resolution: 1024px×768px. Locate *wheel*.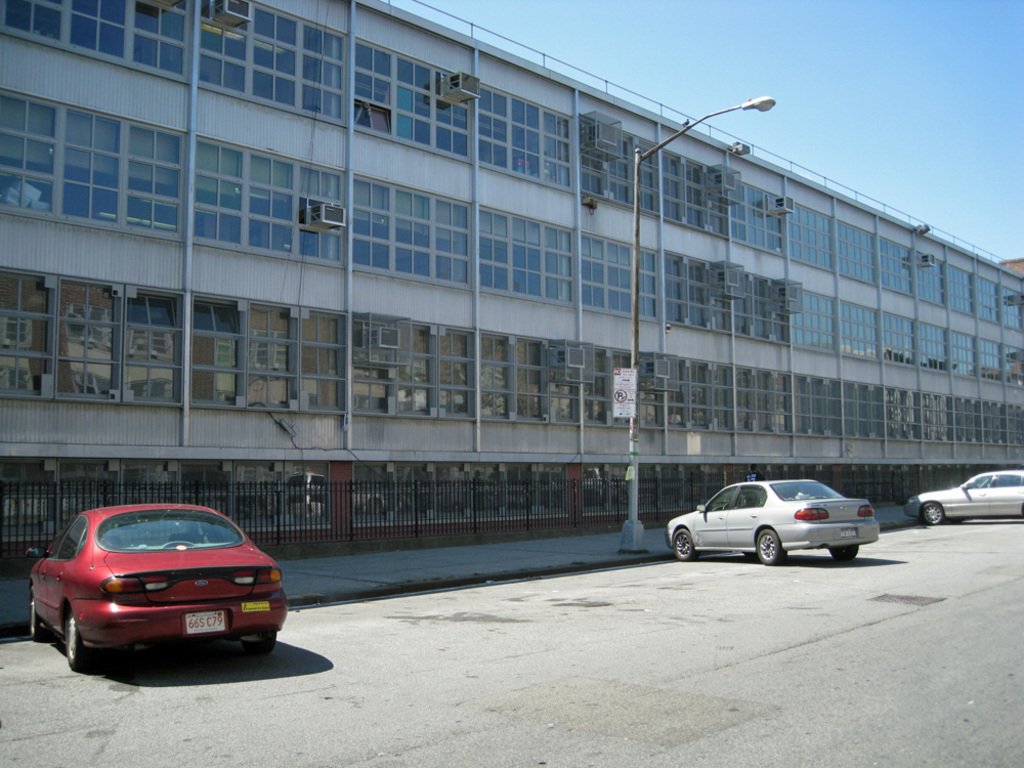
box(669, 530, 693, 560).
